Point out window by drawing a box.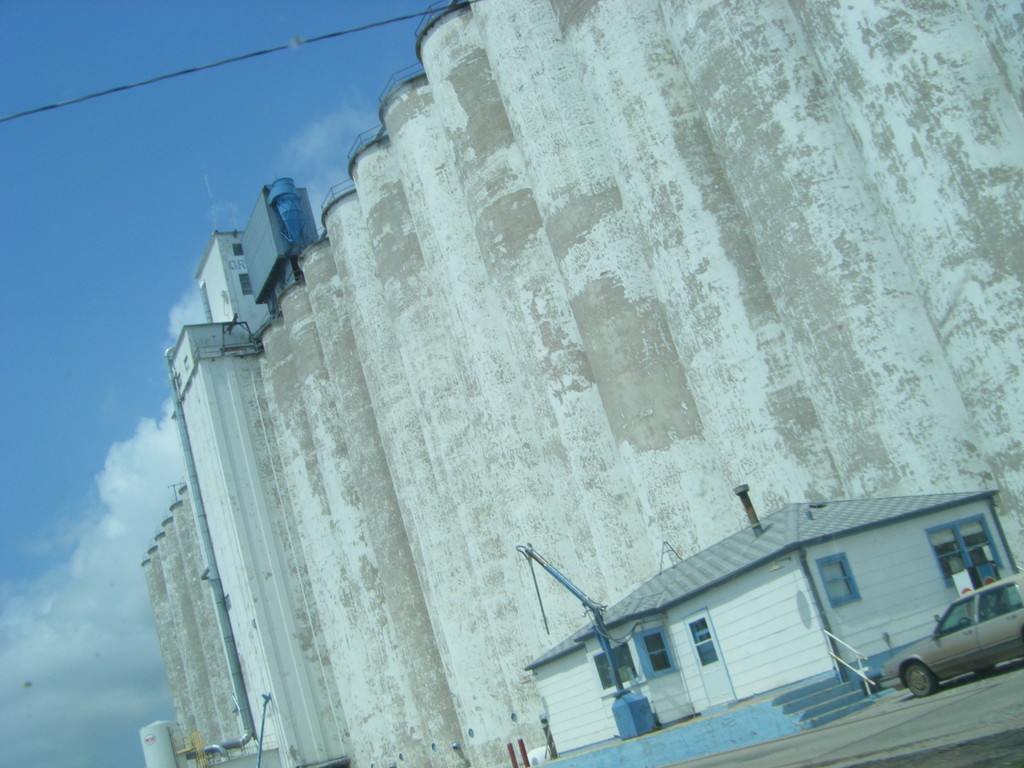
bbox=[688, 618, 718, 664].
